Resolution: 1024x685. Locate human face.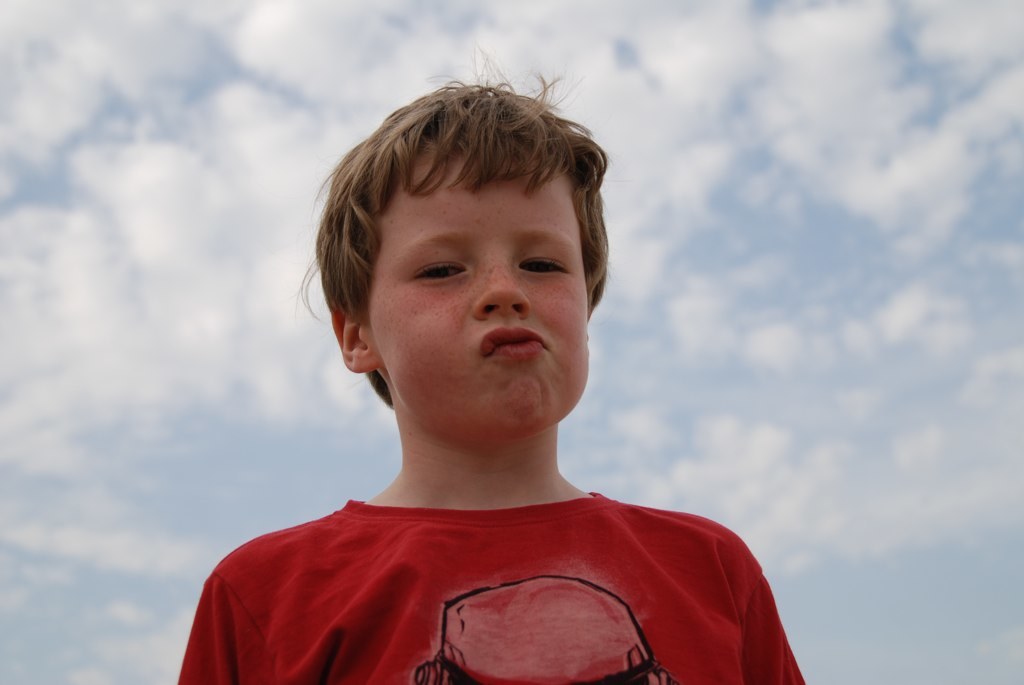
369:142:591:436.
